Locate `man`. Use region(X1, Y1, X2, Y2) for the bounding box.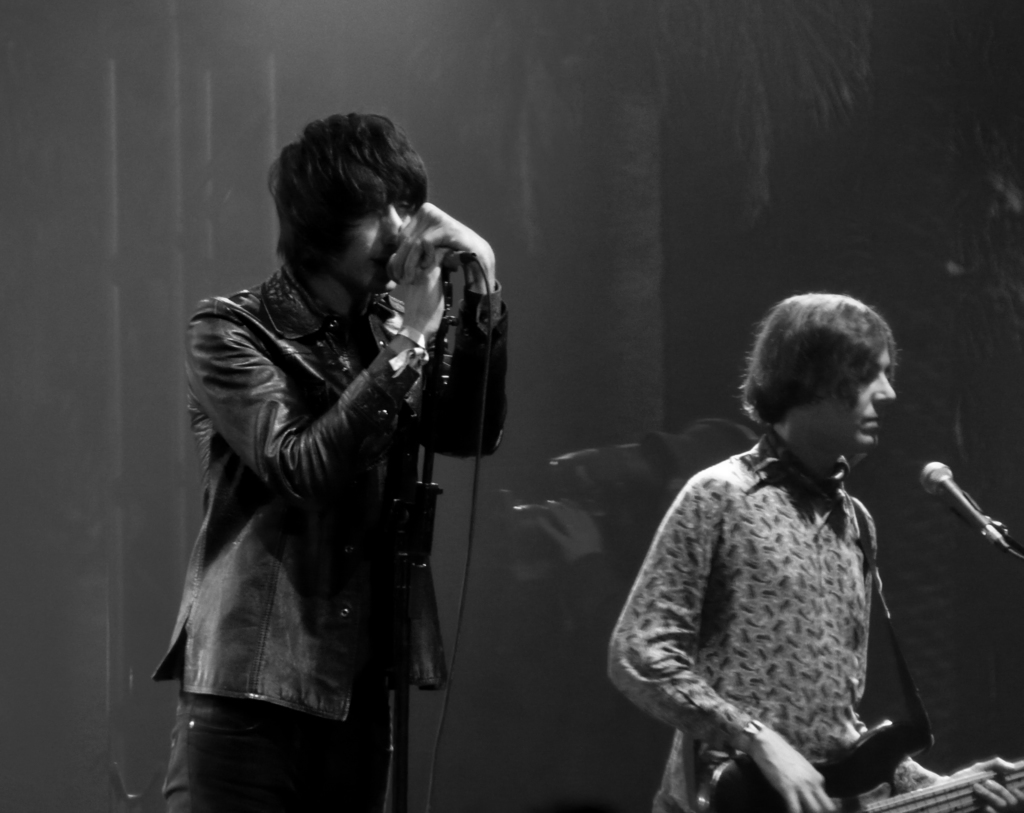
region(154, 107, 511, 812).
